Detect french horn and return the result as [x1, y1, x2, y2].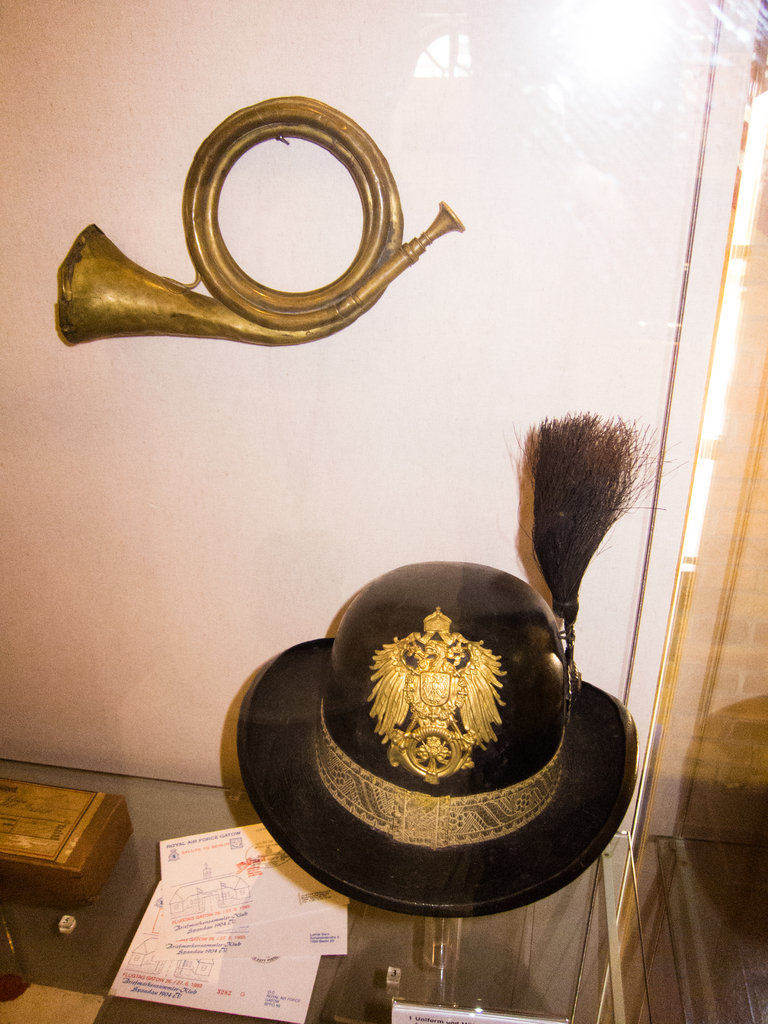
[52, 90, 479, 351].
